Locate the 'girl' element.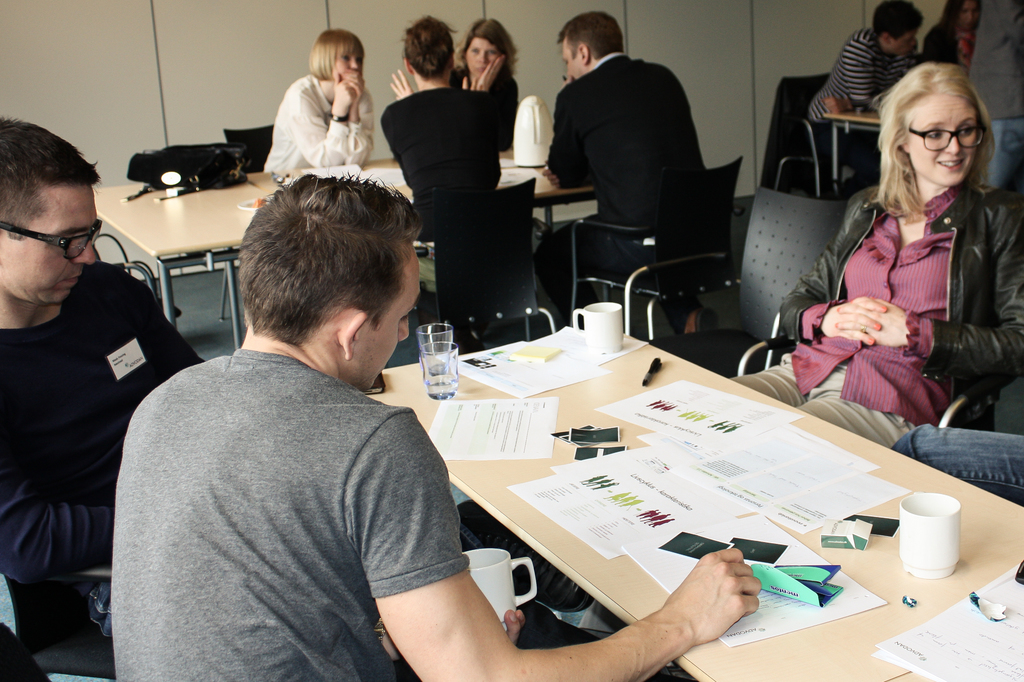
Element bbox: <region>263, 28, 376, 175</region>.
